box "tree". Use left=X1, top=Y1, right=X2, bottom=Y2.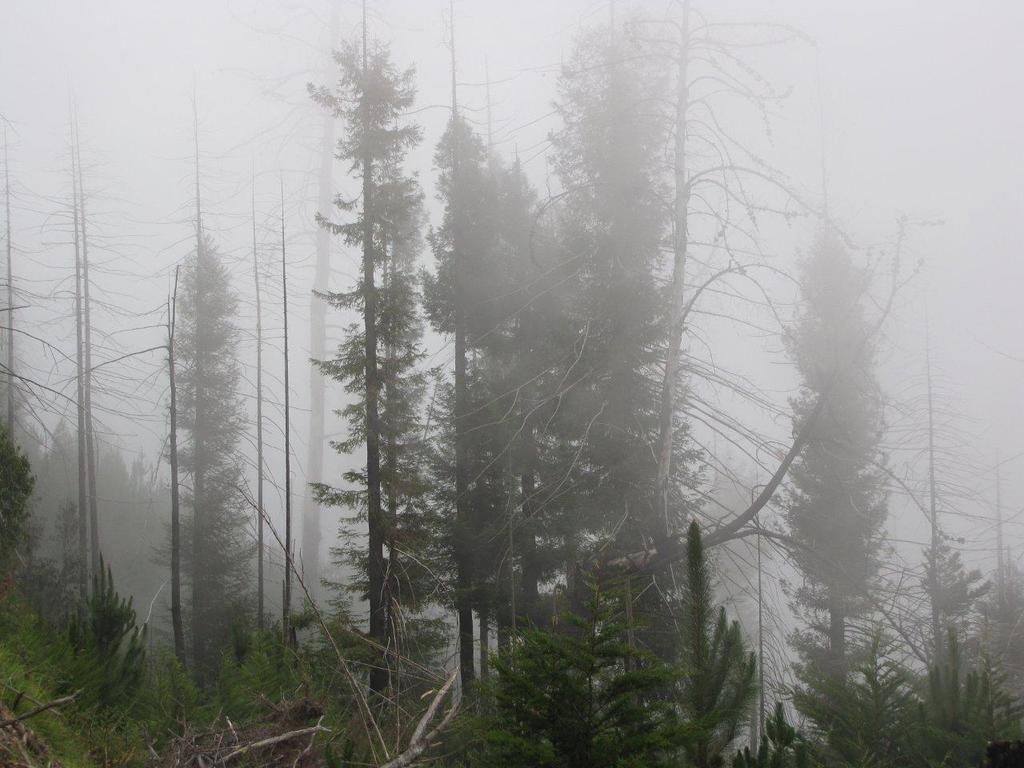
left=794, top=636, right=922, bottom=767.
